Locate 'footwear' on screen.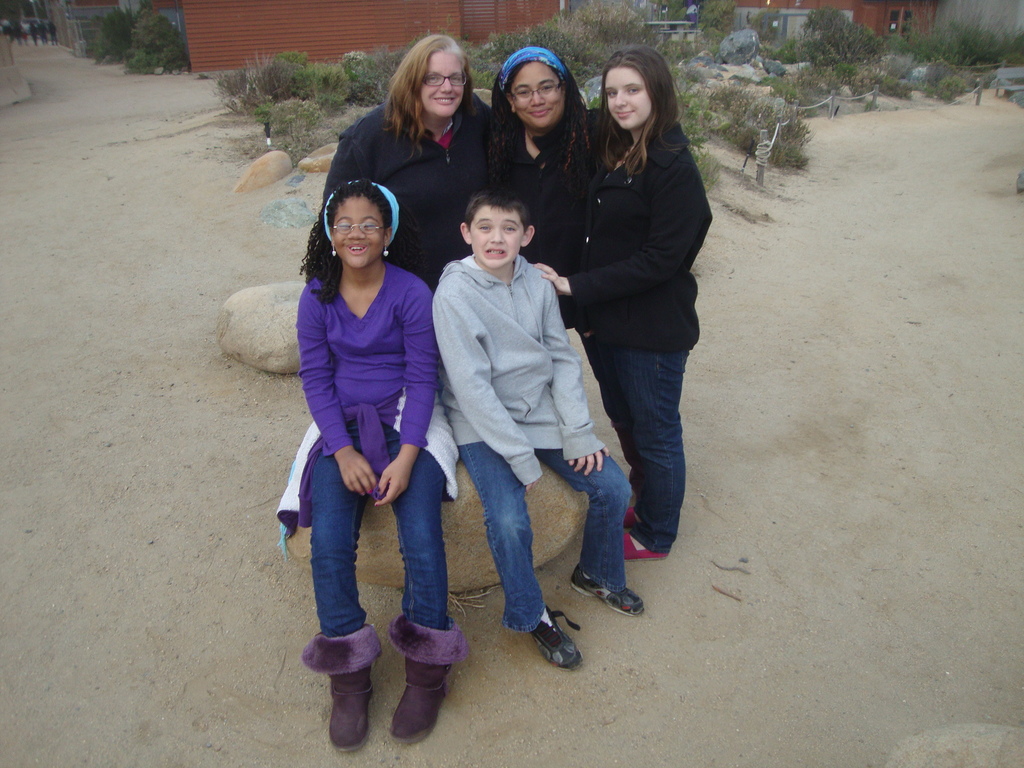
On screen at select_region(572, 580, 652, 620).
